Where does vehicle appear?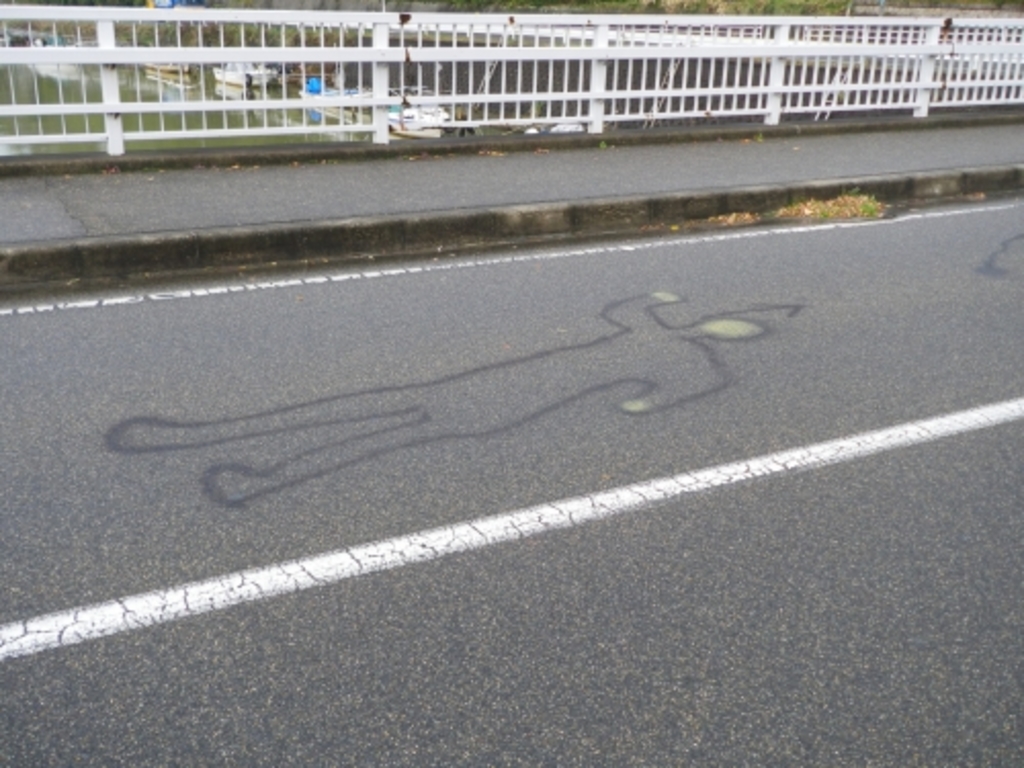
Appears at bbox(375, 12, 508, 141).
